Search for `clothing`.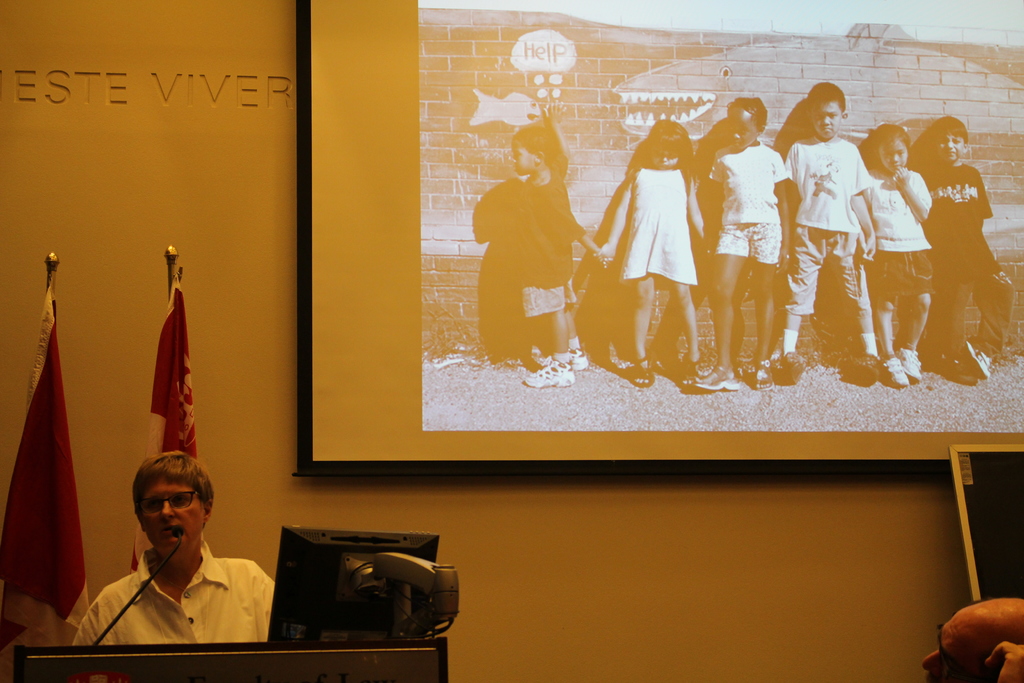
Found at crop(72, 540, 271, 643).
